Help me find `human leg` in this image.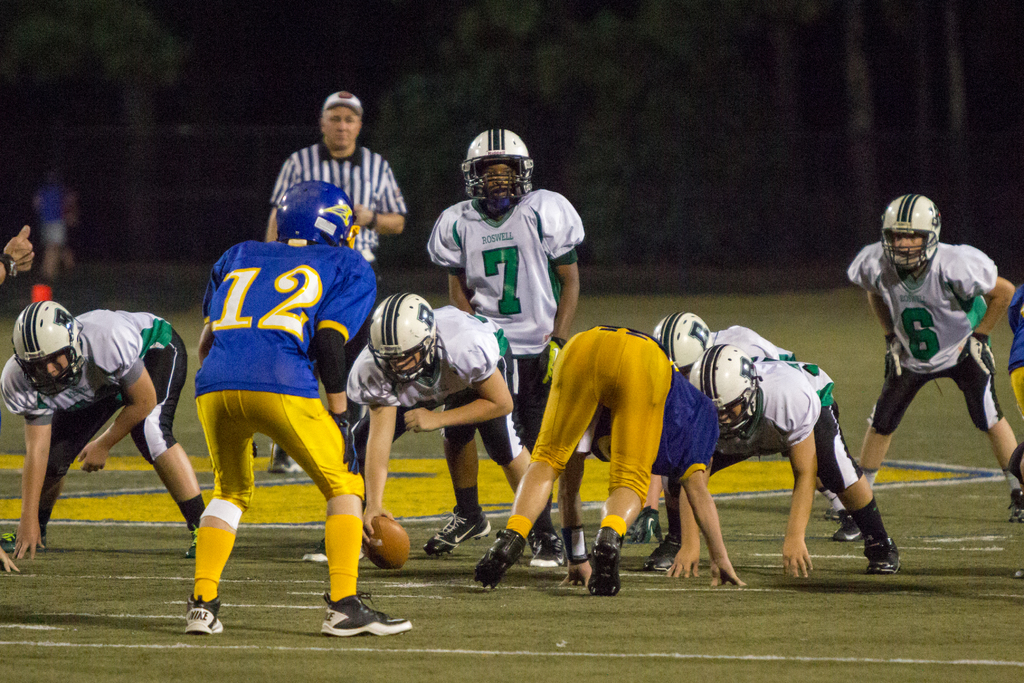
Found it: box(132, 325, 207, 555).
